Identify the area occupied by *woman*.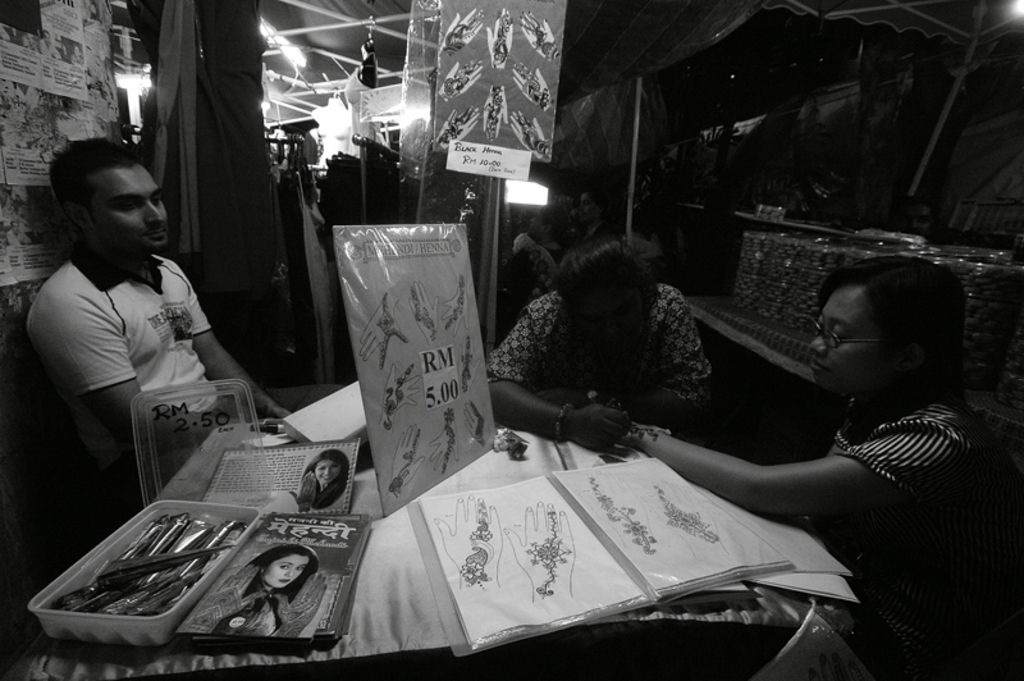
Area: <box>634,253,975,629</box>.
